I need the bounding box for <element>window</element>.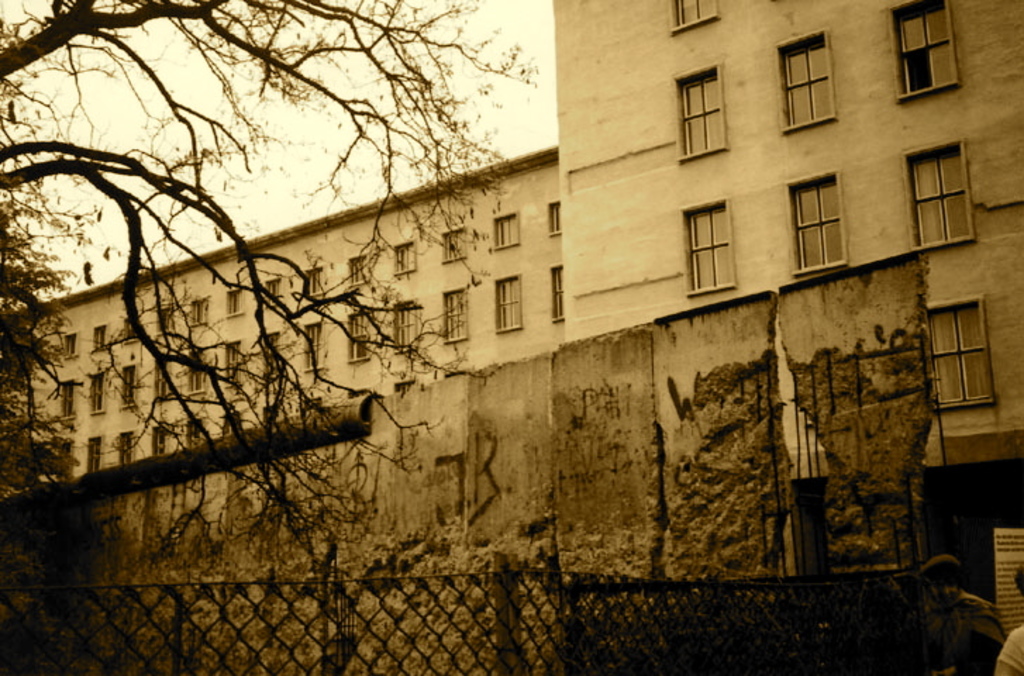
Here it is: (left=113, top=421, right=138, bottom=469).
